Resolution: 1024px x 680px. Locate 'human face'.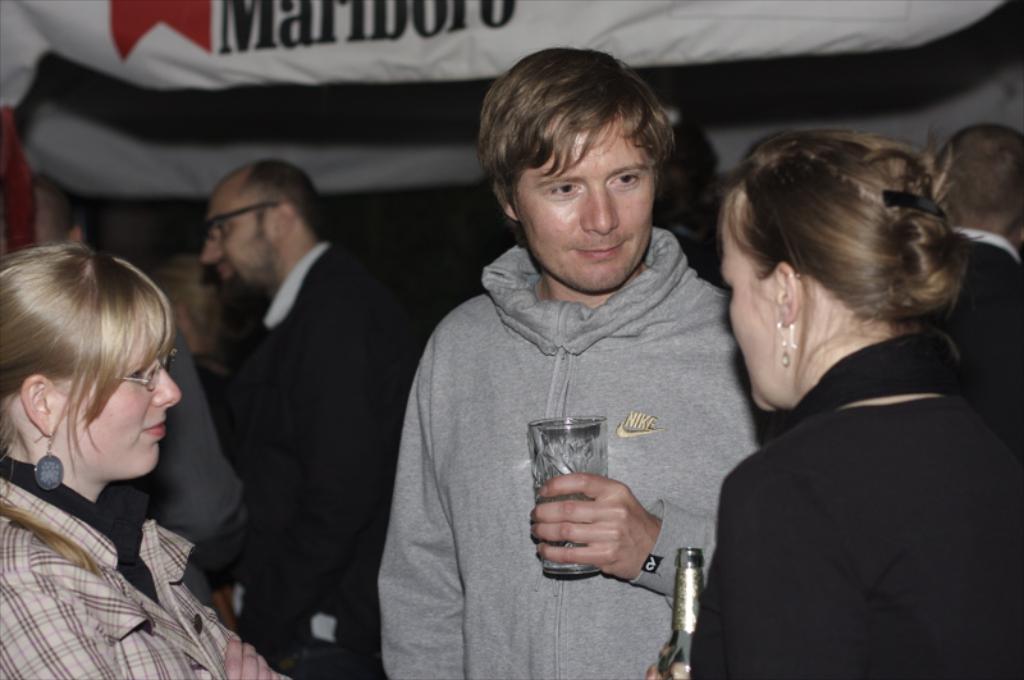
[x1=47, y1=297, x2=180, y2=476].
